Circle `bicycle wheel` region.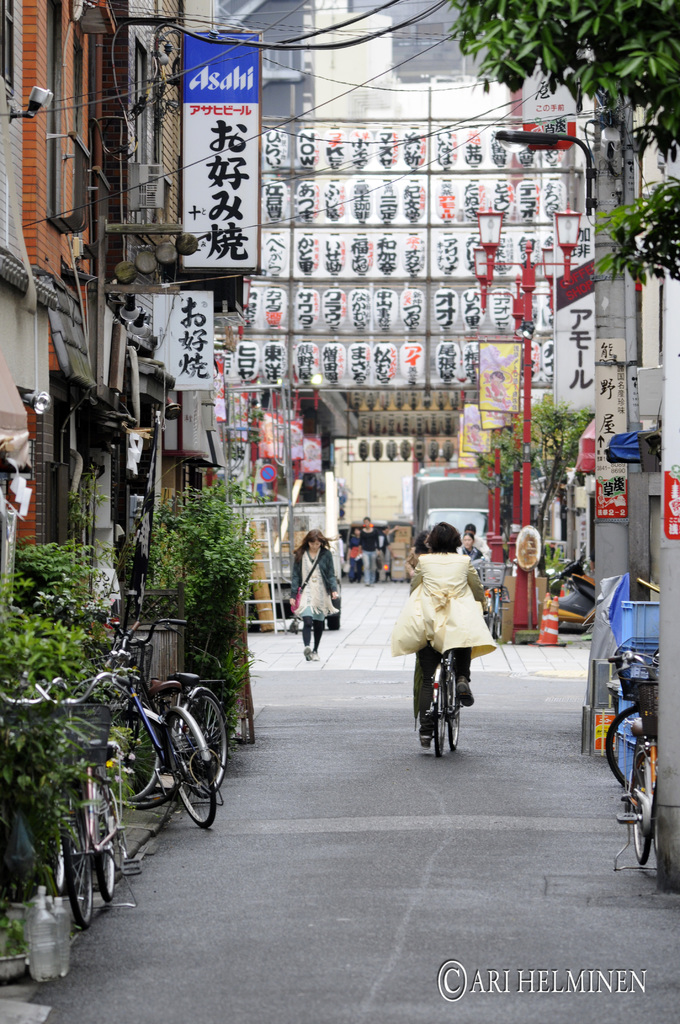
Region: detection(433, 673, 448, 758).
